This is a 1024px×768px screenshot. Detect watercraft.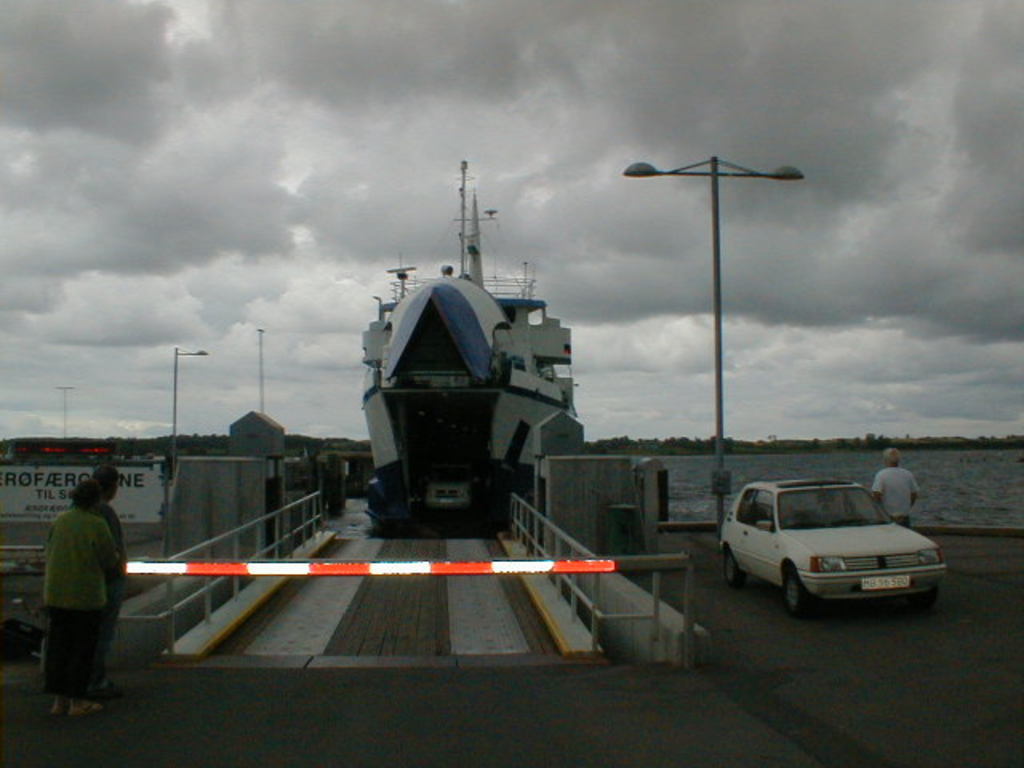
BBox(326, 190, 629, 530).
